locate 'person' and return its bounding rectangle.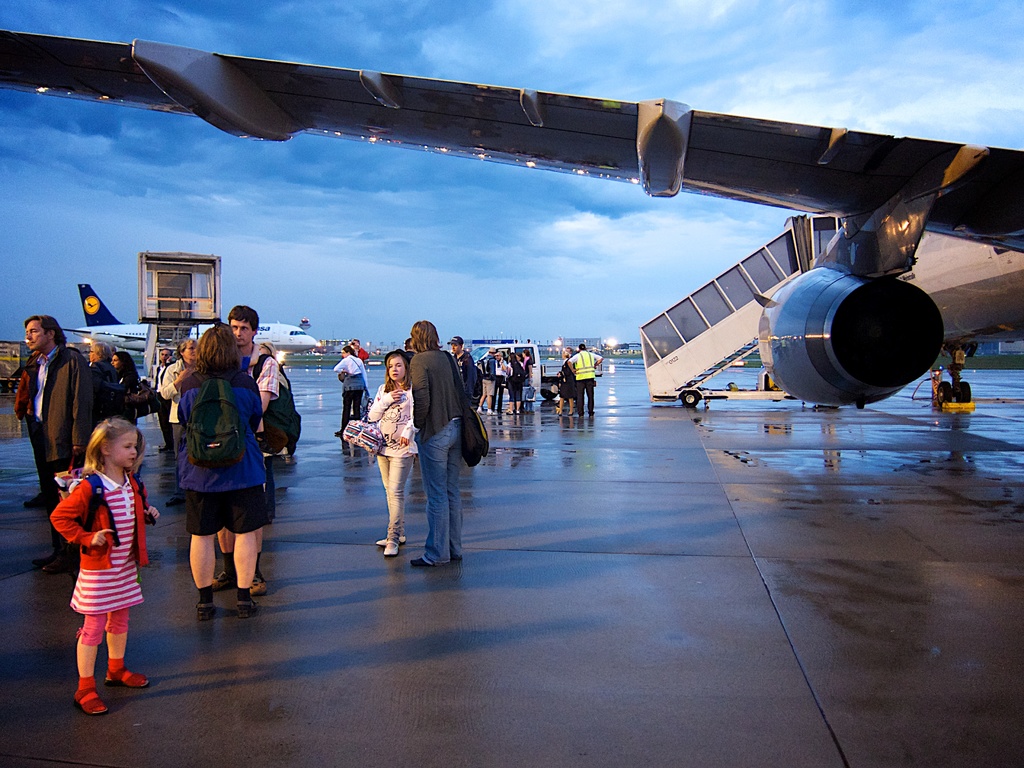
select_region(556, 360, 575, 413).
